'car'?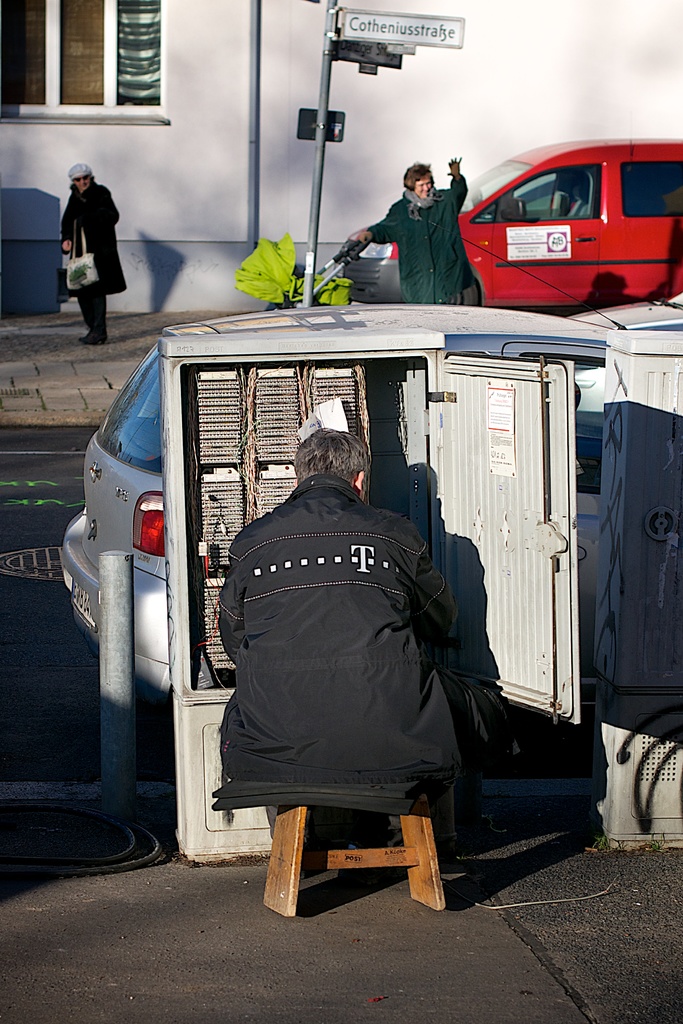
[568, 291, 682, 337]
